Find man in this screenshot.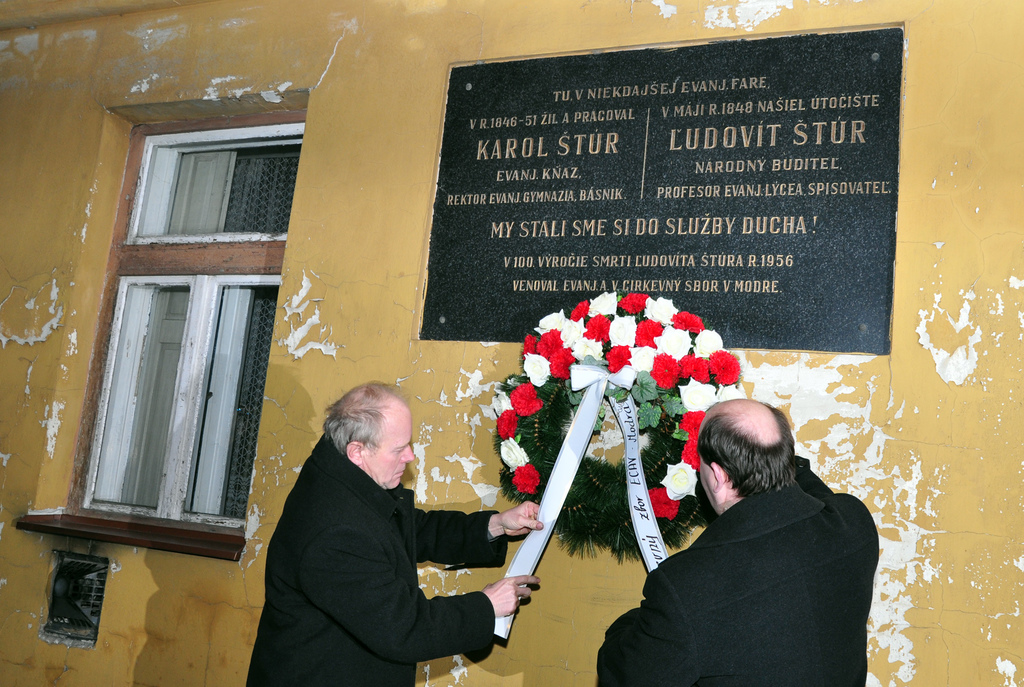
The bounding box for man is <bbox>600, 394, 878, 686</bbox>.
